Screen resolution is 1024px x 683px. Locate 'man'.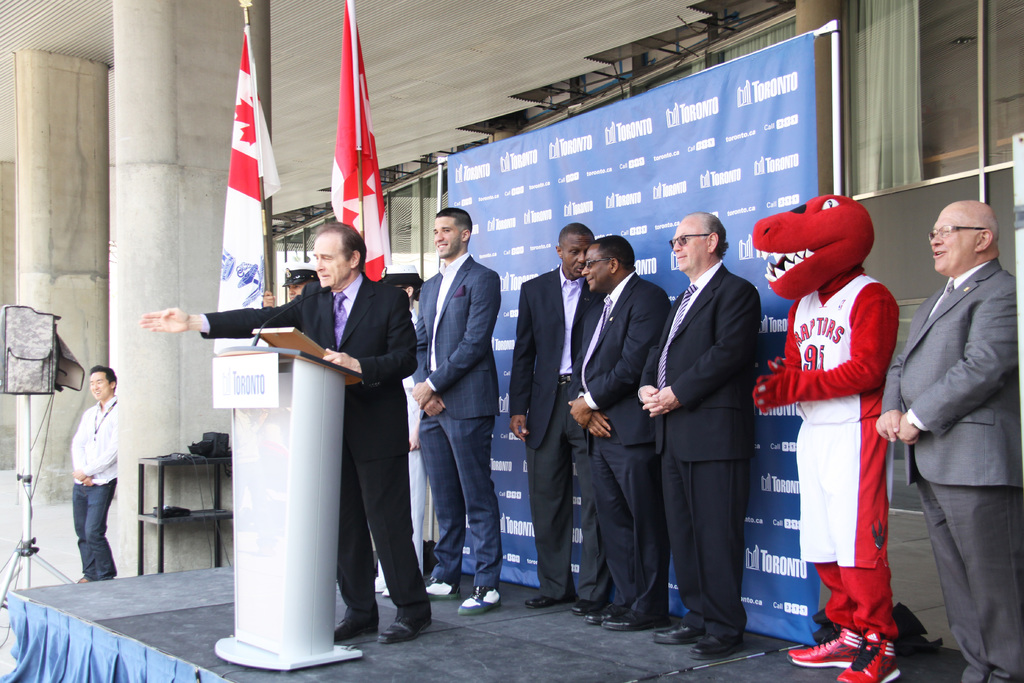
[left=506, top=220, right=613, bottom=609].
